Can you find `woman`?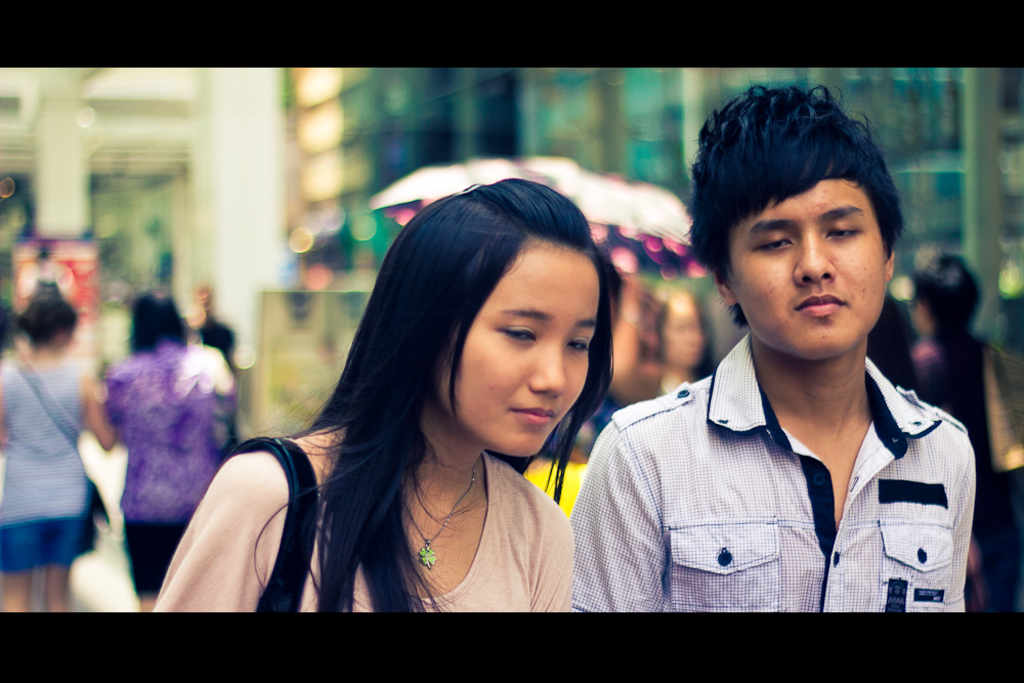
Yes, bounding box: Rect(206, 168, 634, 635).
